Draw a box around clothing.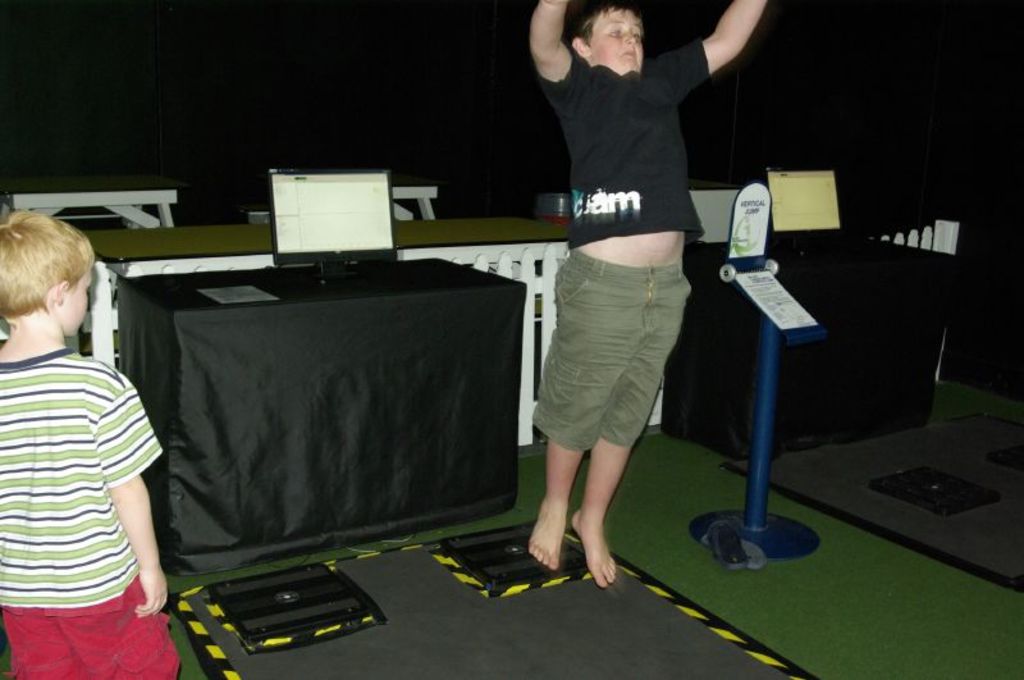
crop(541, 55, 716, 241).
